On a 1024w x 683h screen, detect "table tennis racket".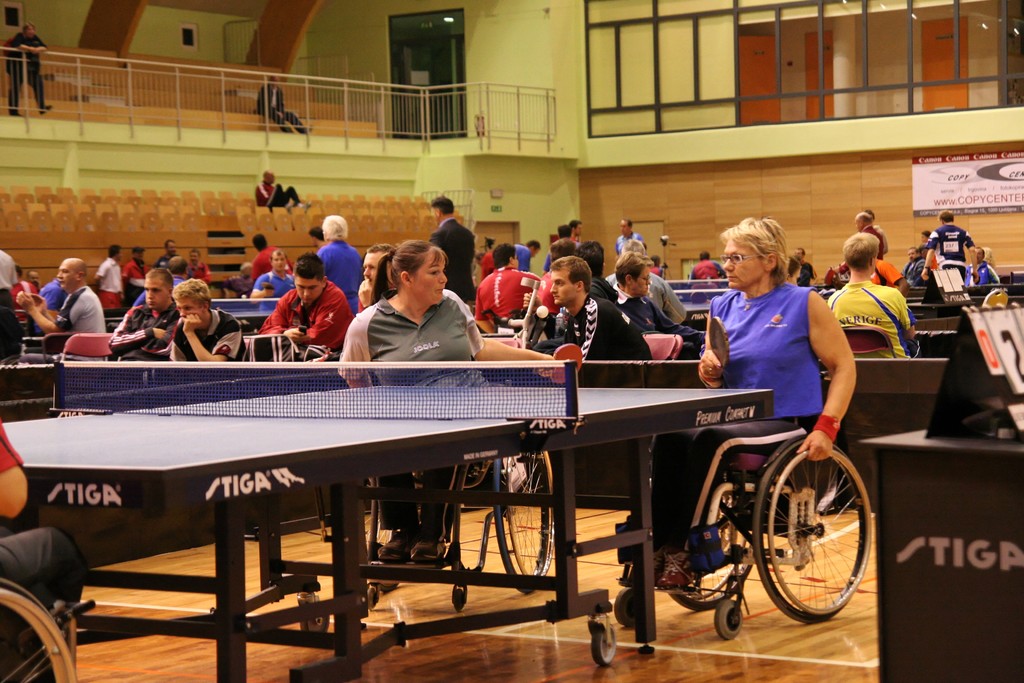
707, 316, 729, 370.
